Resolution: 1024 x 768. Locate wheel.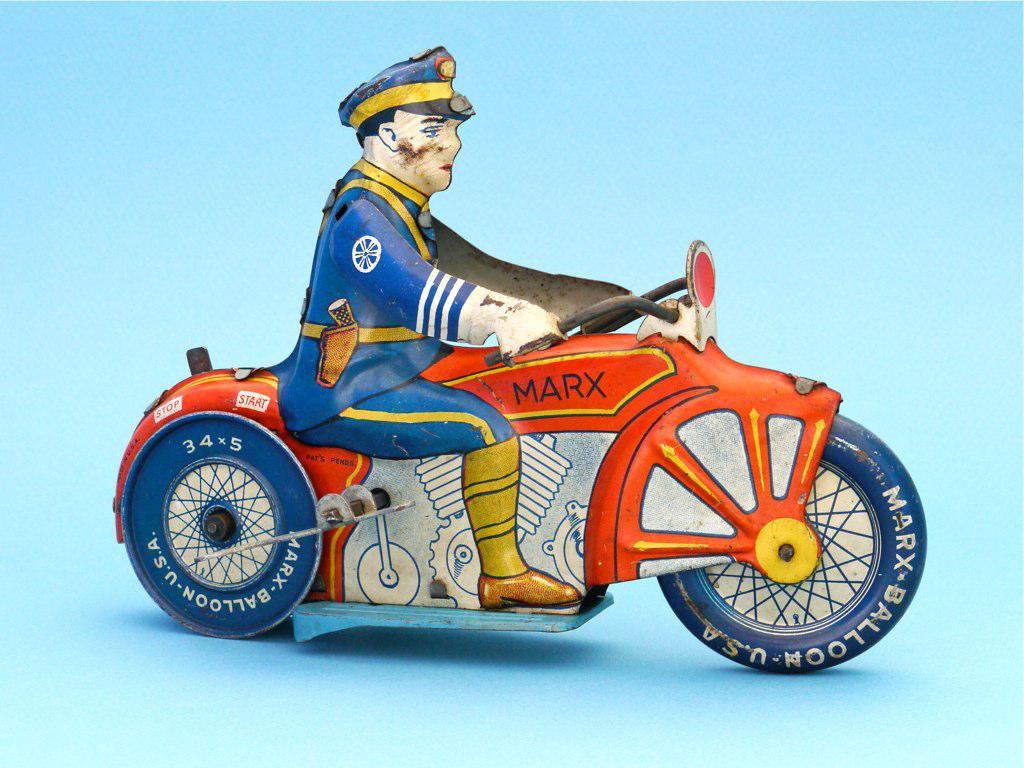
[645, 418, 913, 676].
